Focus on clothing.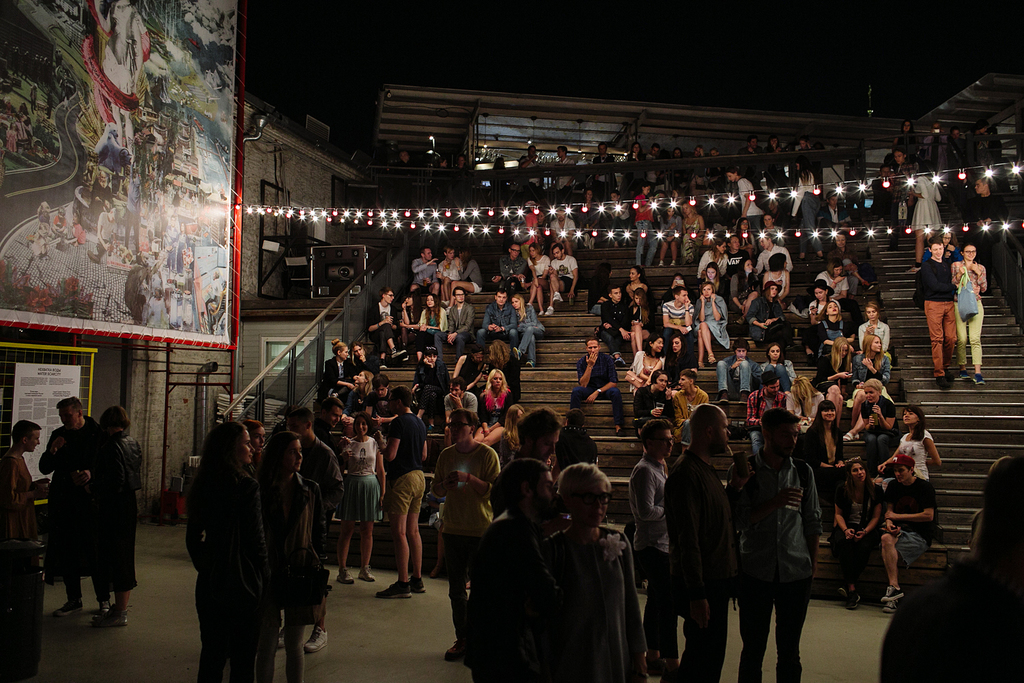
Focused at bbox(971, 129, 994, 166).
